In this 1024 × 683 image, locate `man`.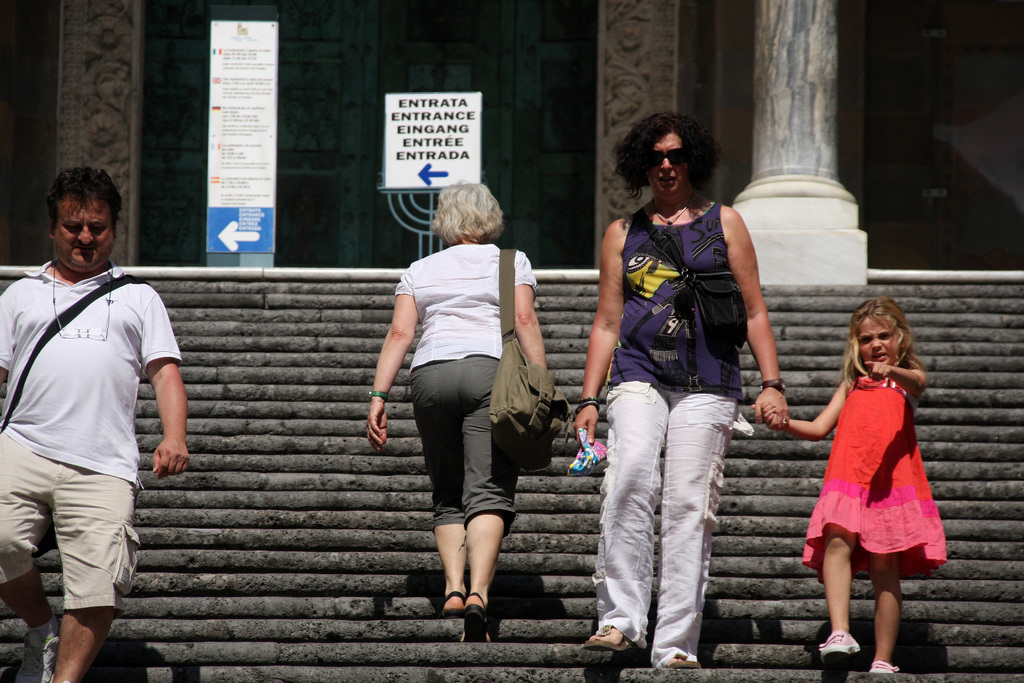
Bounding box: <bbox>7, 154, 193, 682</bbox>.
